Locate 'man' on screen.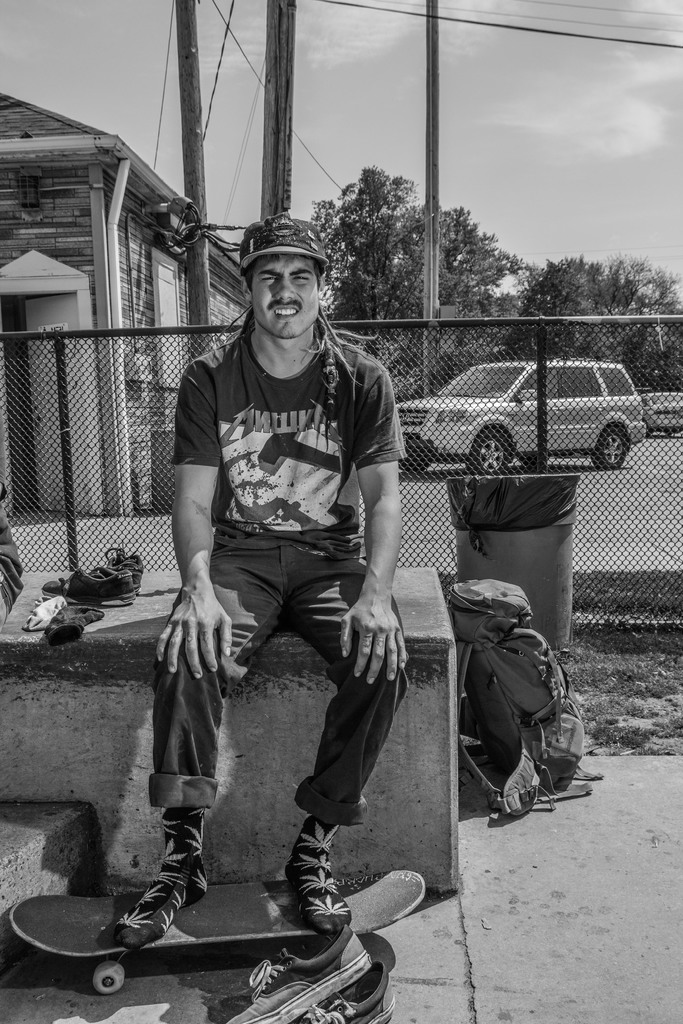
On screen at 104:216:409:941.
